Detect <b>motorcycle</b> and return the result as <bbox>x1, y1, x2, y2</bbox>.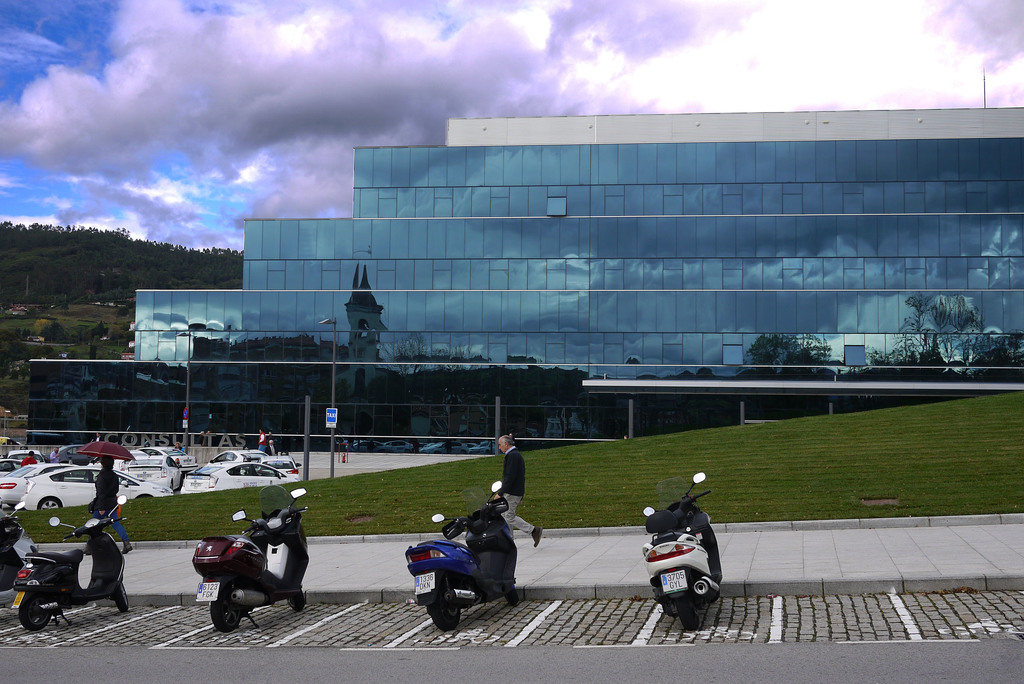
<bbox>399, 485, 518, 632</bbox>.
